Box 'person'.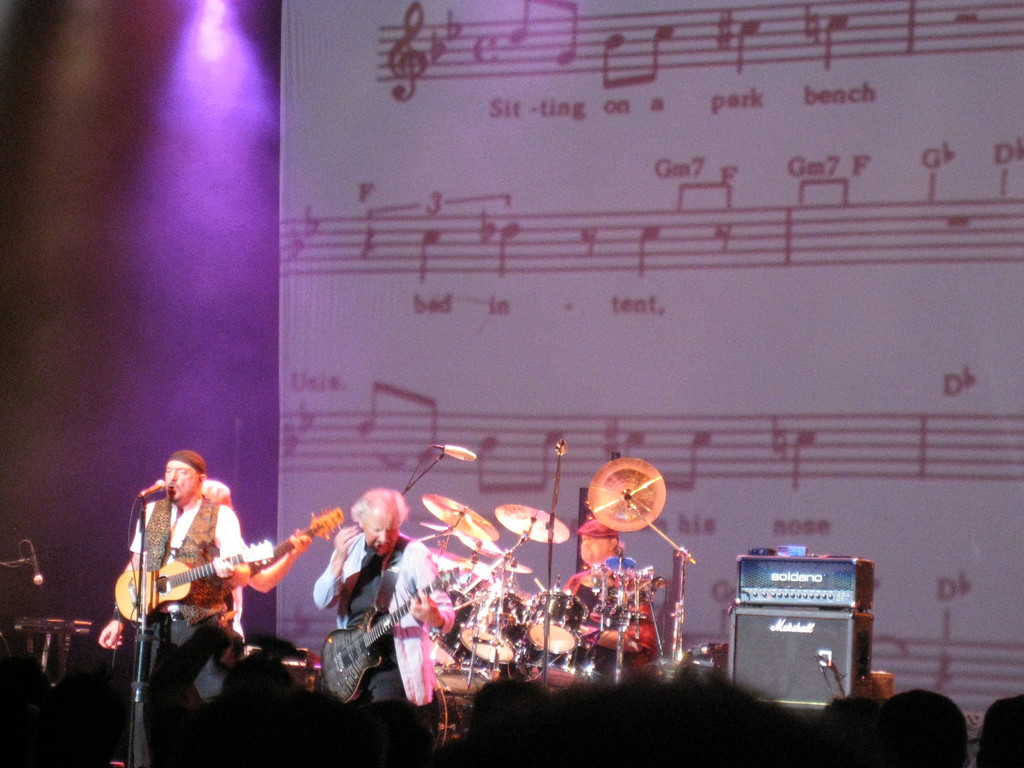
[x1=317, y1=484, x2=454, y2=757].
